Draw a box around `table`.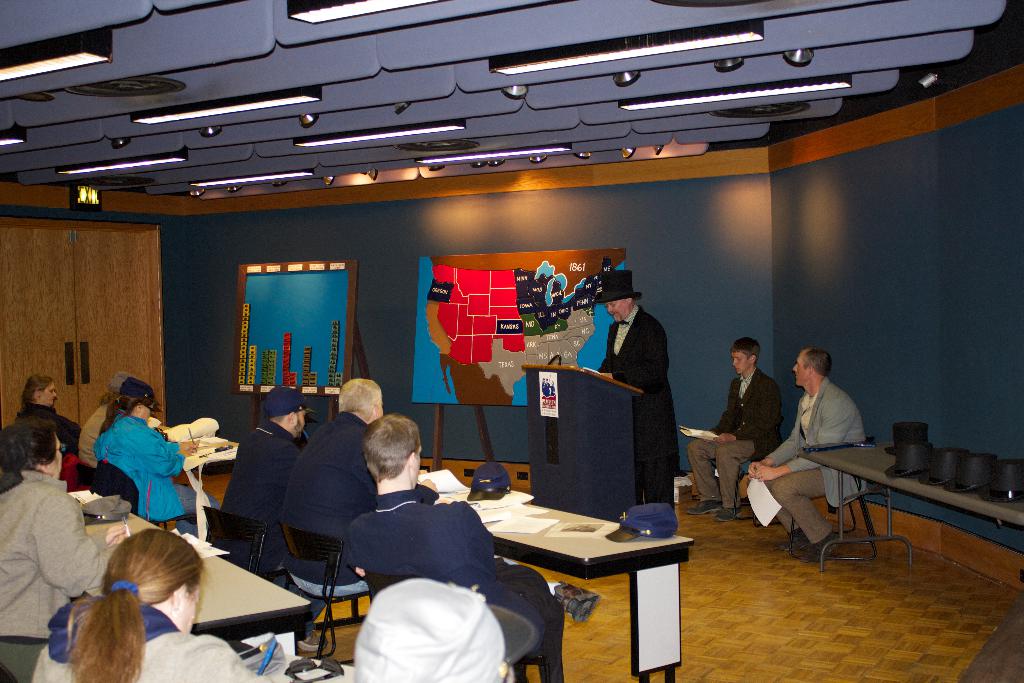
[452,488,712,656].
